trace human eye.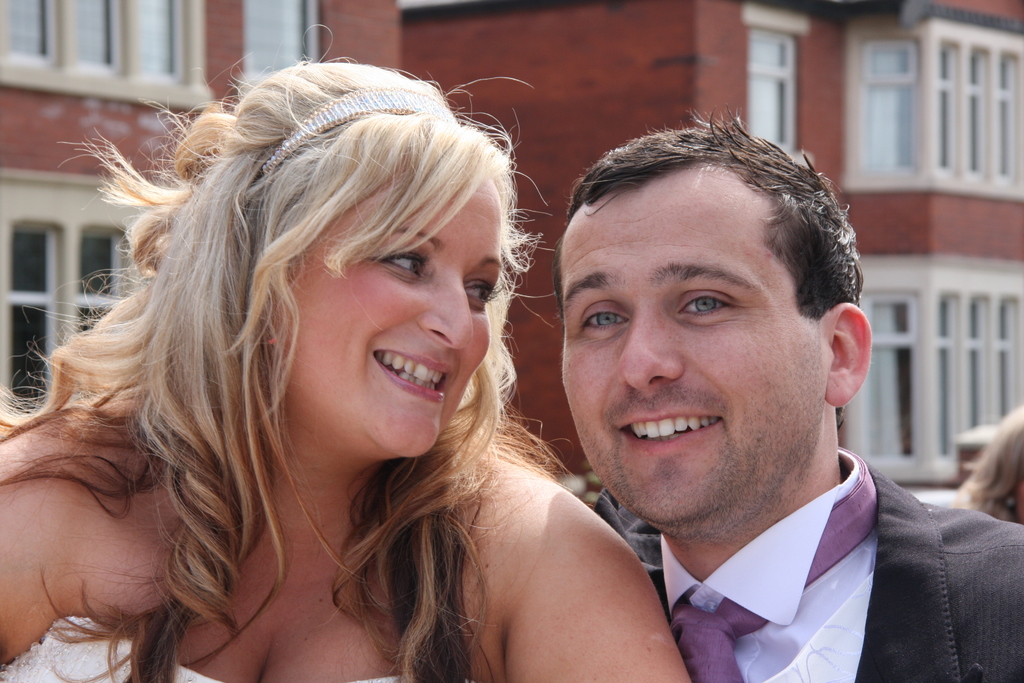
Traced to <bbox>461, 277, 499, 309</bbox>.
